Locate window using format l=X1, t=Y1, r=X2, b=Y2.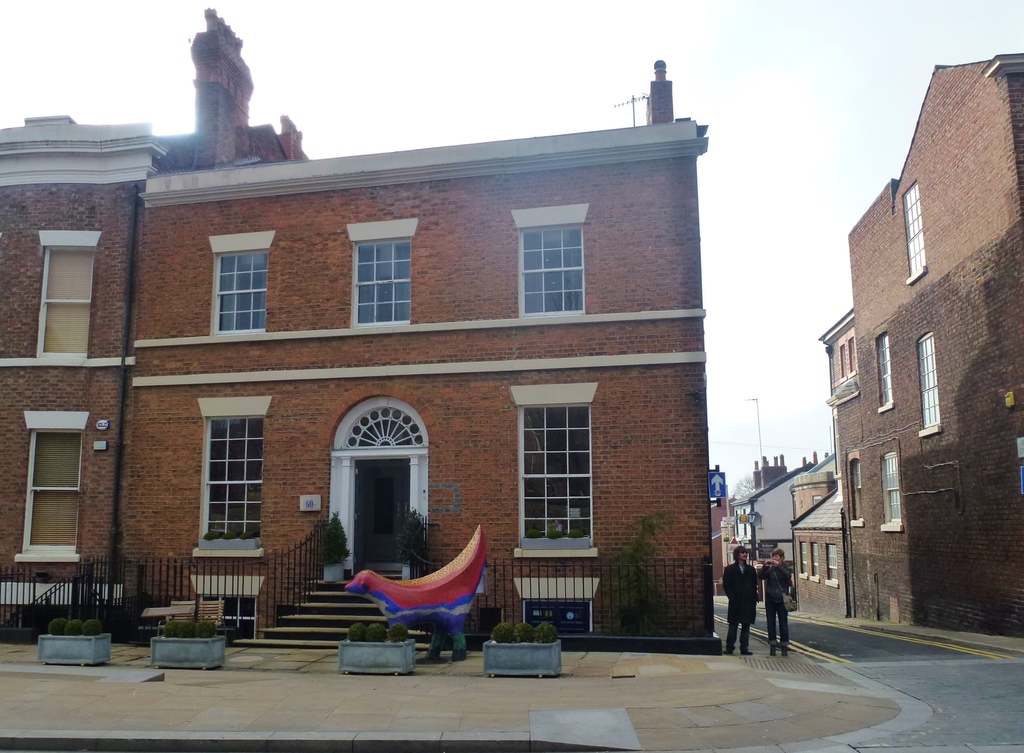
l=906, t=182, r=926, b=270.
